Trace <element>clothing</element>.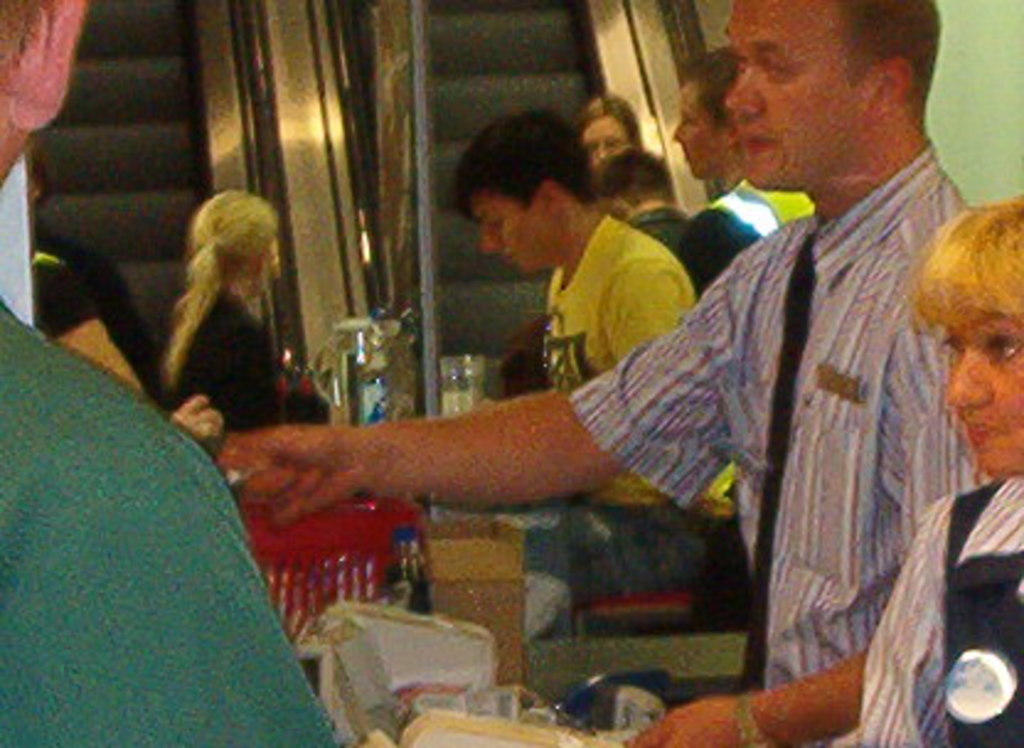
Traced to Rect(623, 182, 743, 298).
